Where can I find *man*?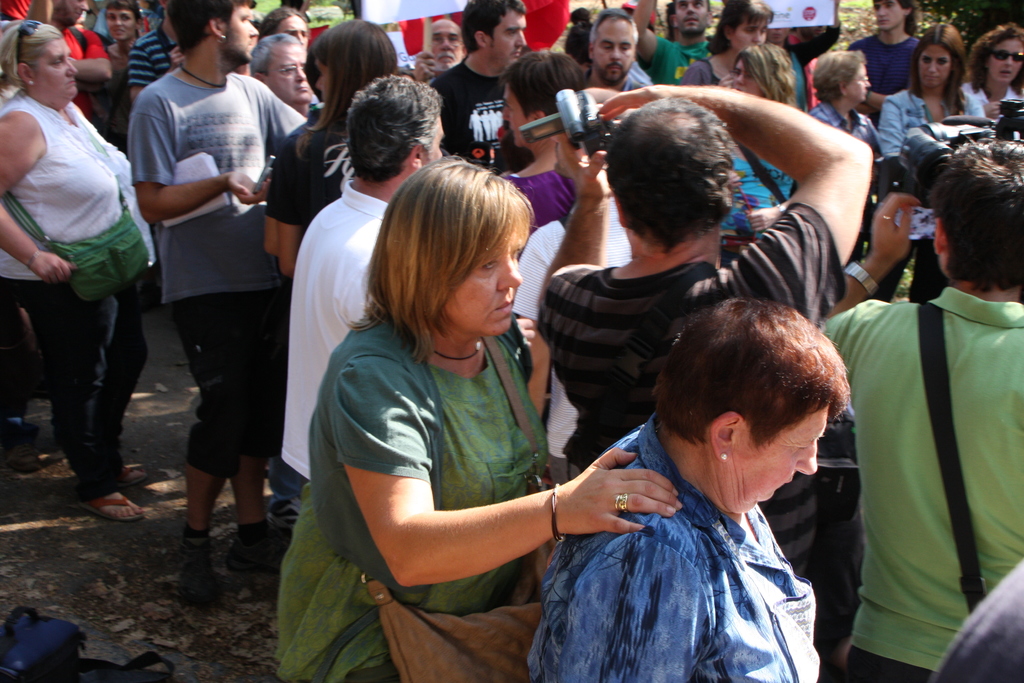
You can find it at (x1=120, y1=0, x2=282, y2=596).
